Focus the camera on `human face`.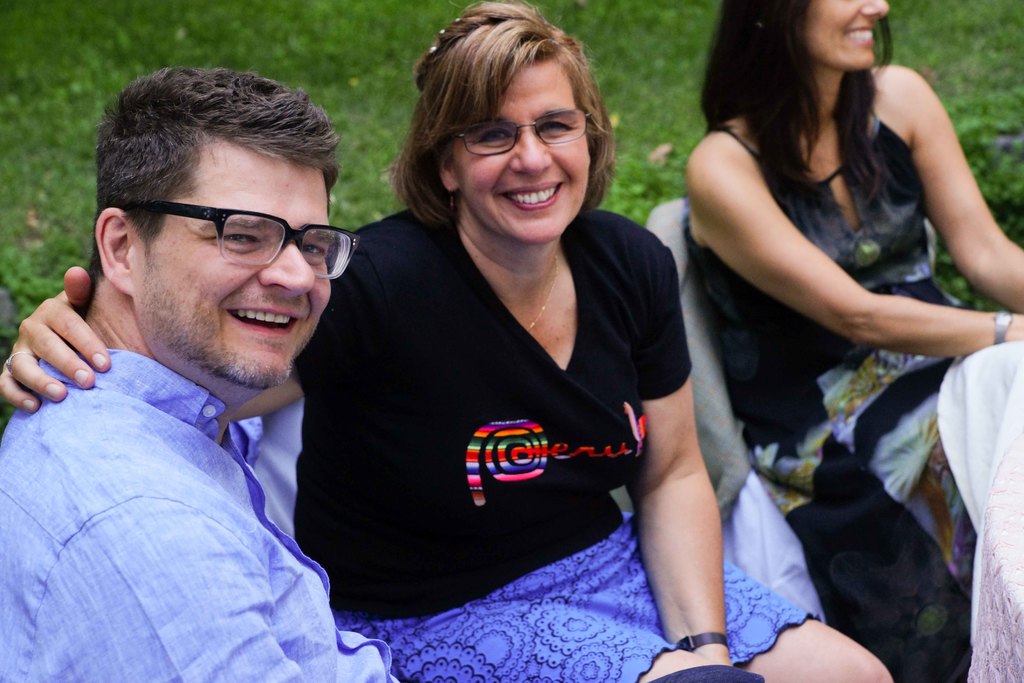
Focus region: locate(813, 0, 888, 72).
